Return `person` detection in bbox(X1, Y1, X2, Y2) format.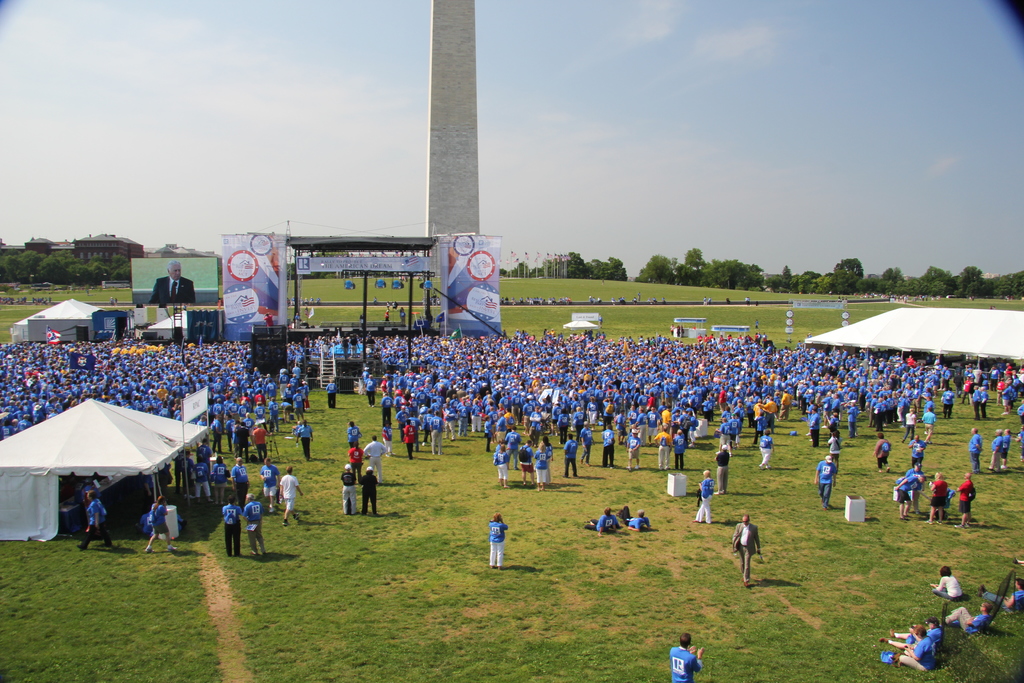
bbox(406, 415, 420, 449).
